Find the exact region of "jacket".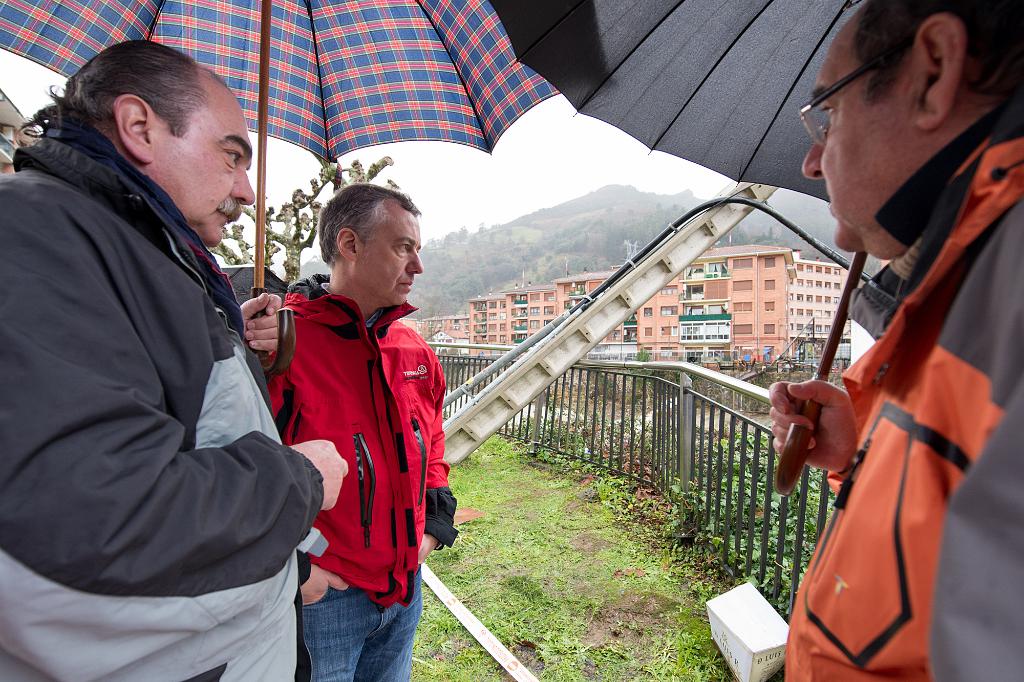
Exact region: (x1=0, y1=132, x2=325, y2=681).
